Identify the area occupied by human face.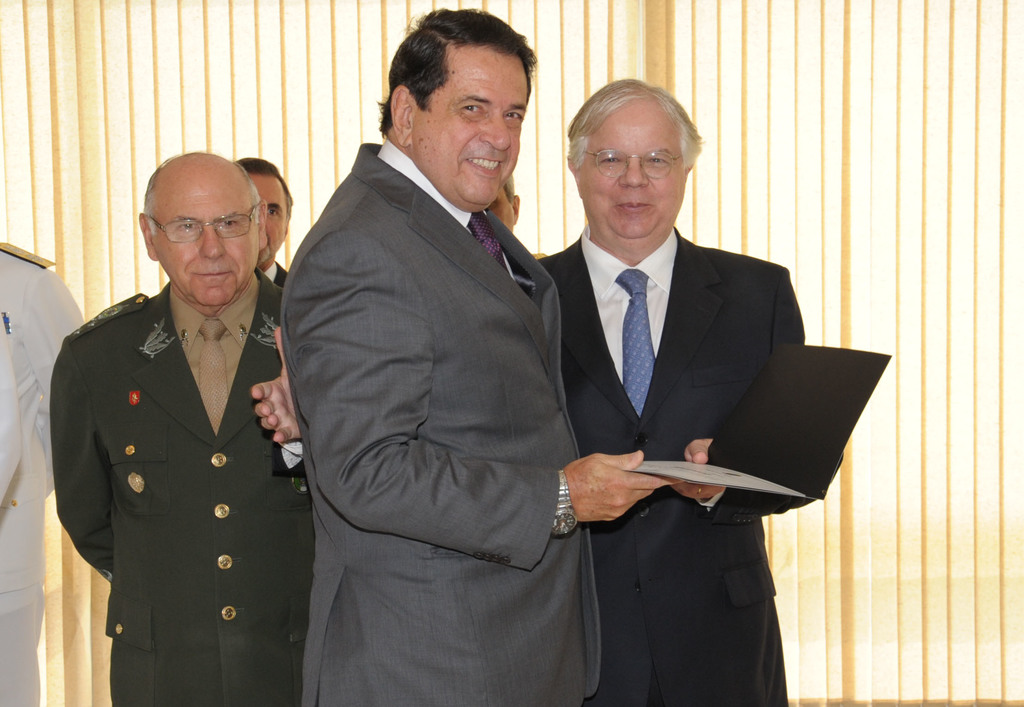
Area: bbox=(407, 38, 533, 213).
